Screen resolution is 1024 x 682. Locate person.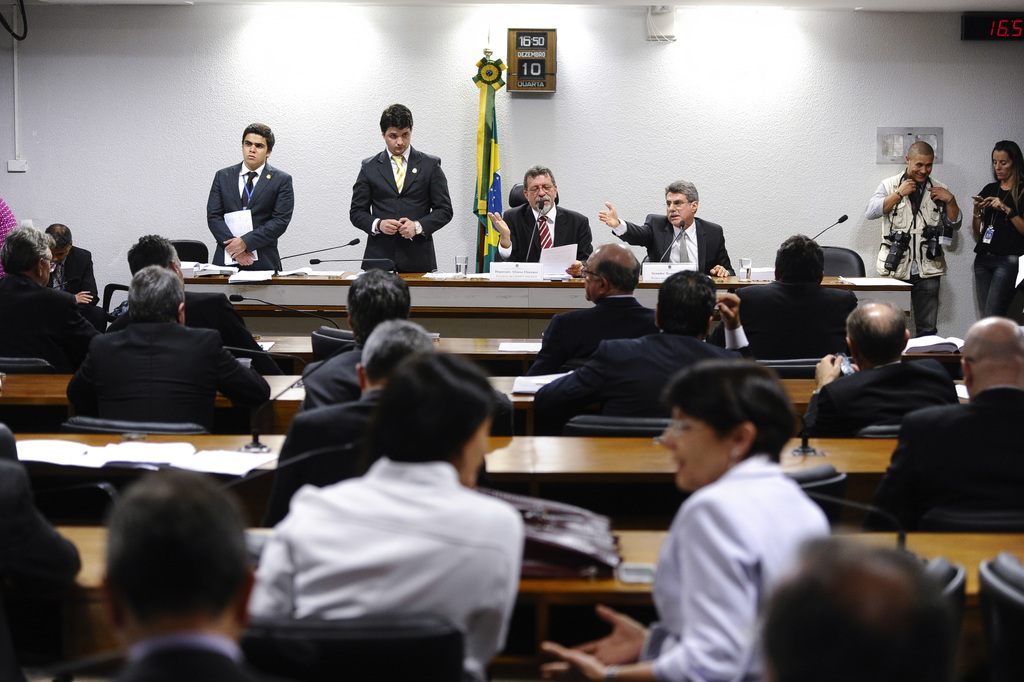
BBox(810, 296, 964, 443).
